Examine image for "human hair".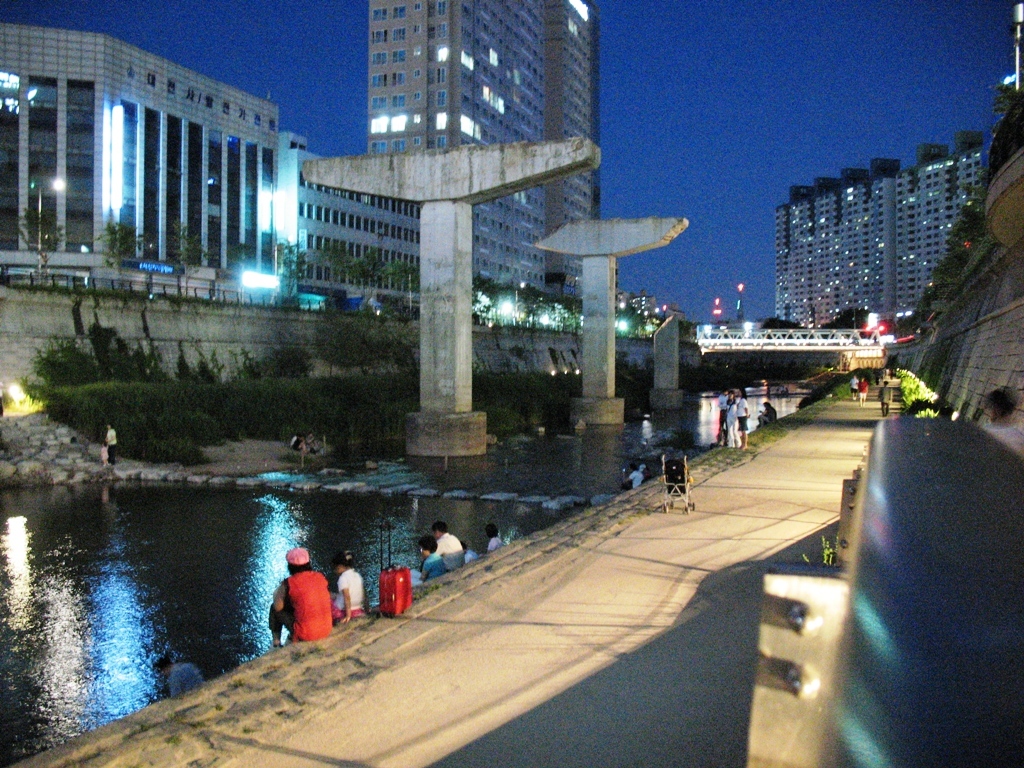
Examination result: Rect(418, 531, 440, 557).
